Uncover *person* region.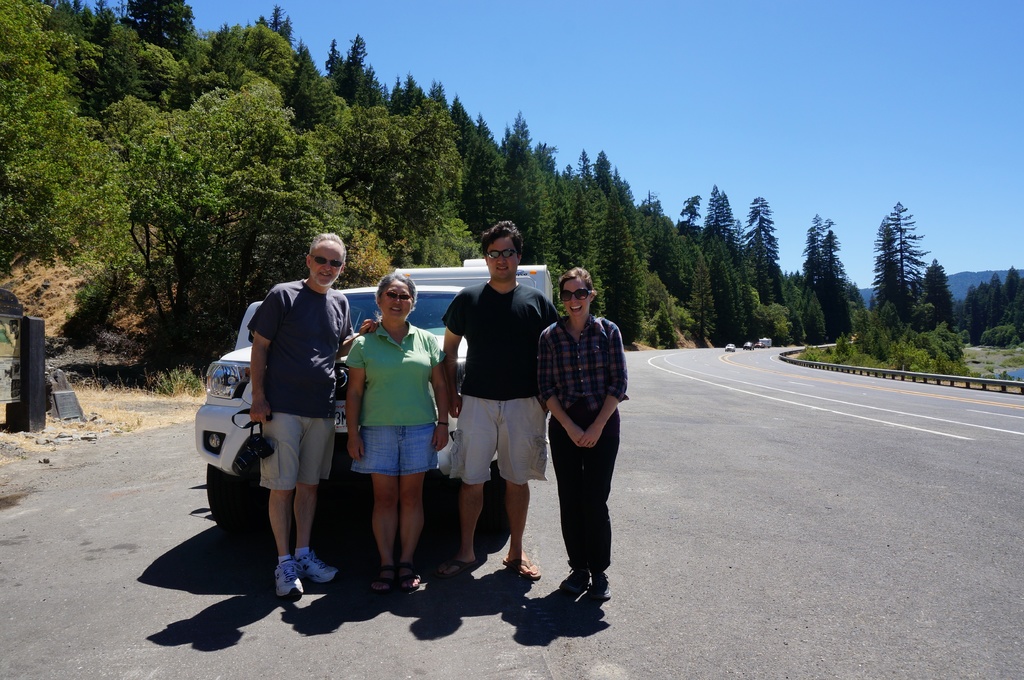
Uncovered: {"x1": 540, "y1": 263, "x2": 636, "y2": 624}.
